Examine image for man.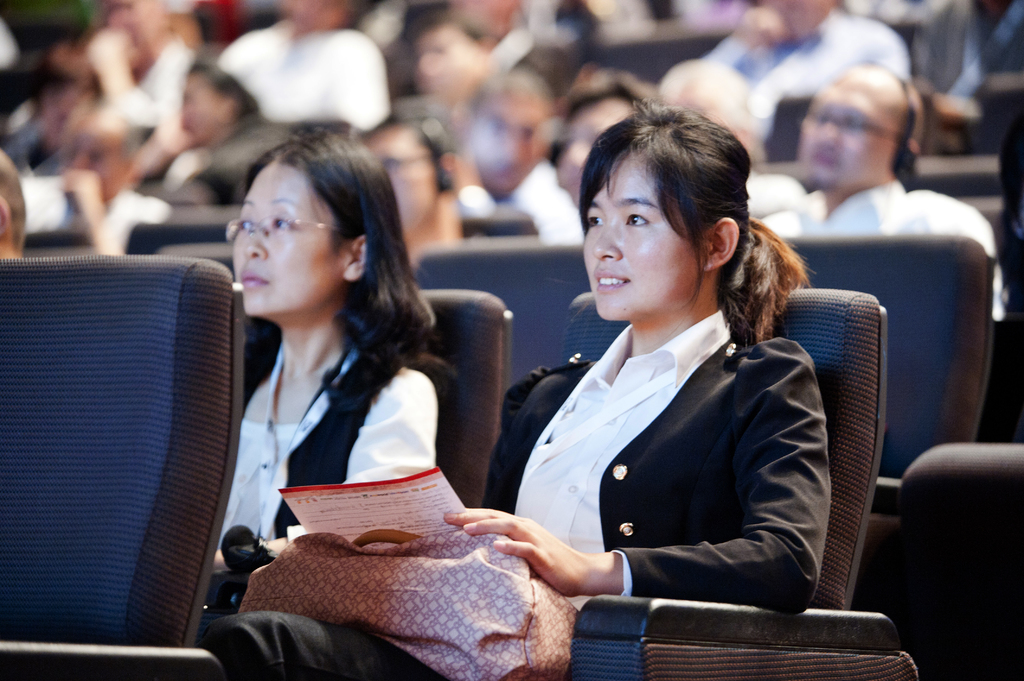
Examination result: 442:66:573:244.
